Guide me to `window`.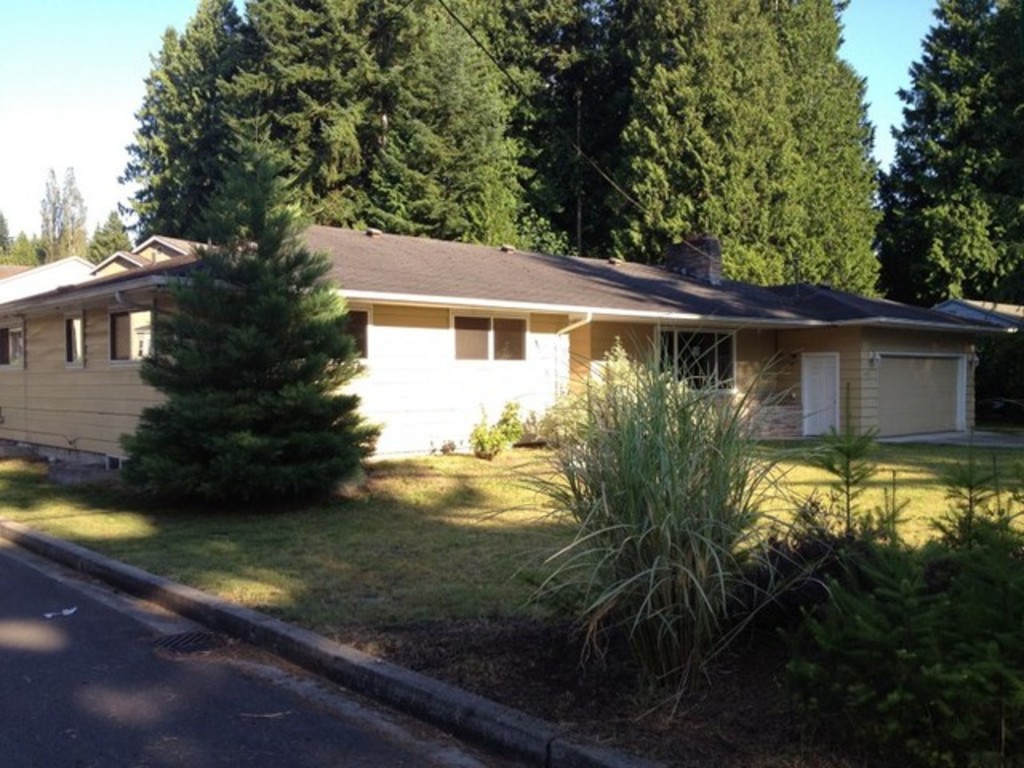
Guidance: (109,312,149,357).
